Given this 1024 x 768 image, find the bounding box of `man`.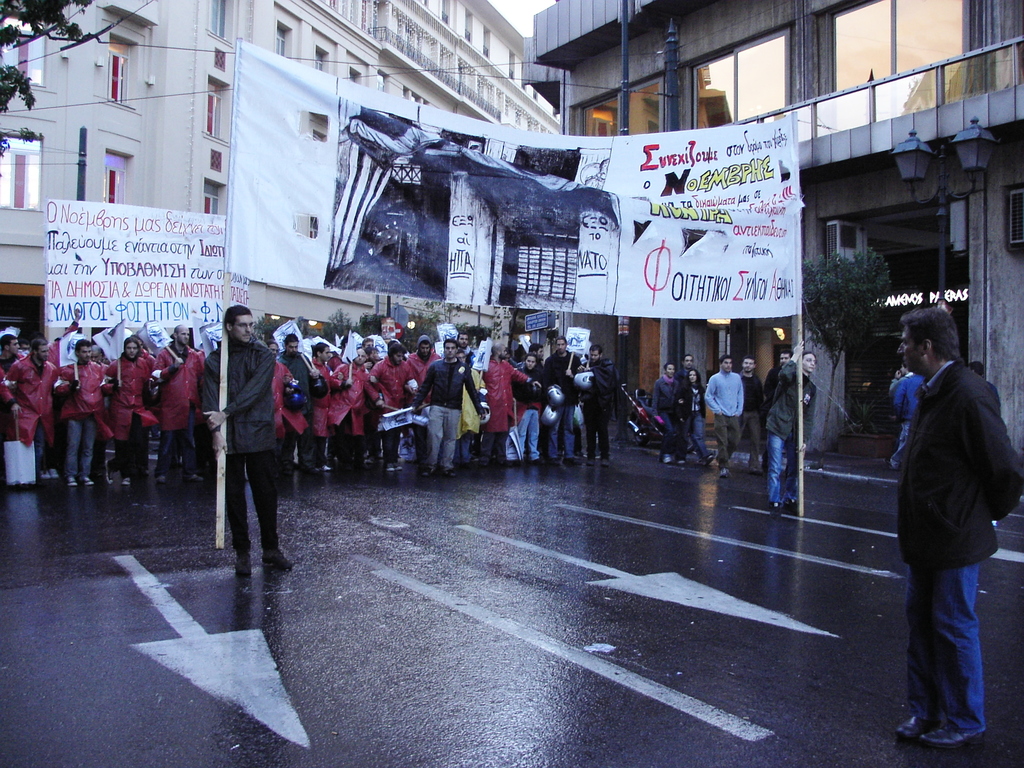
[x1=195, y1=303, x2=284, y2=569].
